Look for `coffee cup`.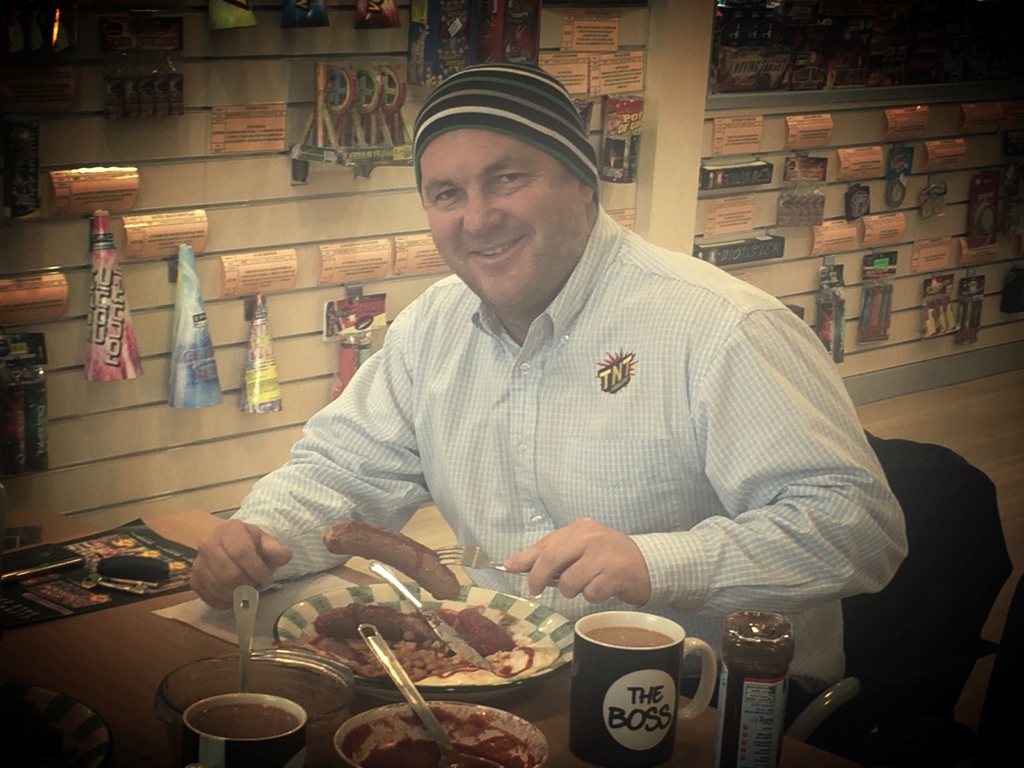
Found: {"x1": 567, "y1": 605, "x2": 715, "y2": 767}.
